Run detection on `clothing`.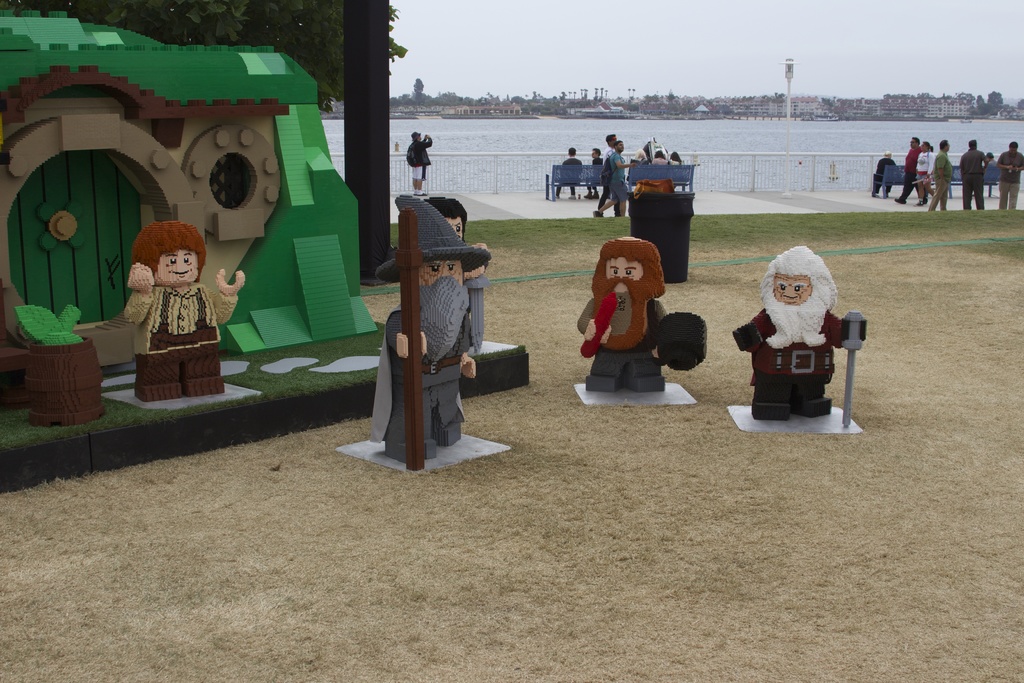
Result: 596 149 617 216.
